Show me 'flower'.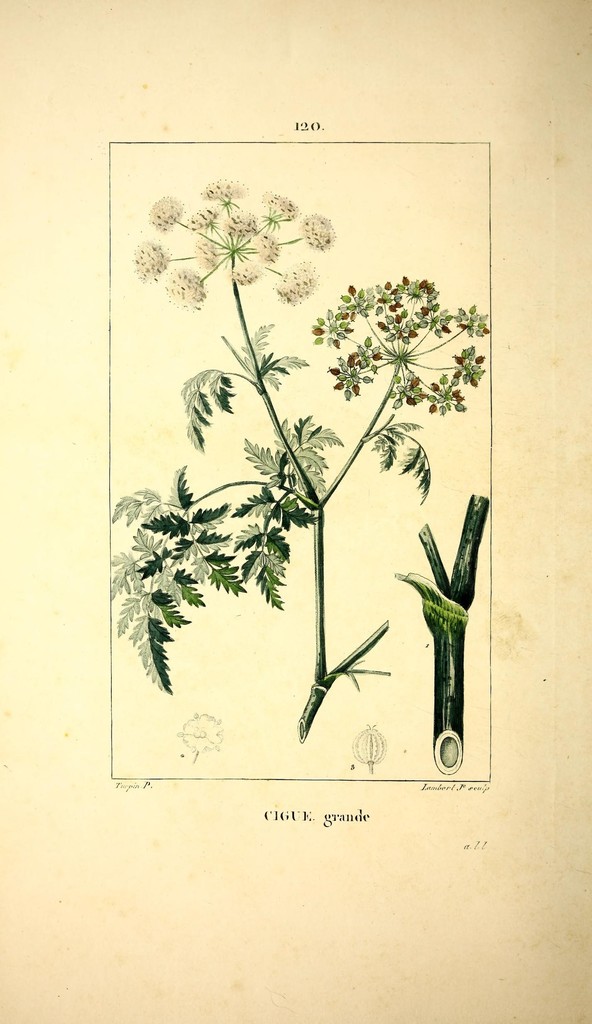
'flower' is here: <region>298, 215, 334, 250</region>.
